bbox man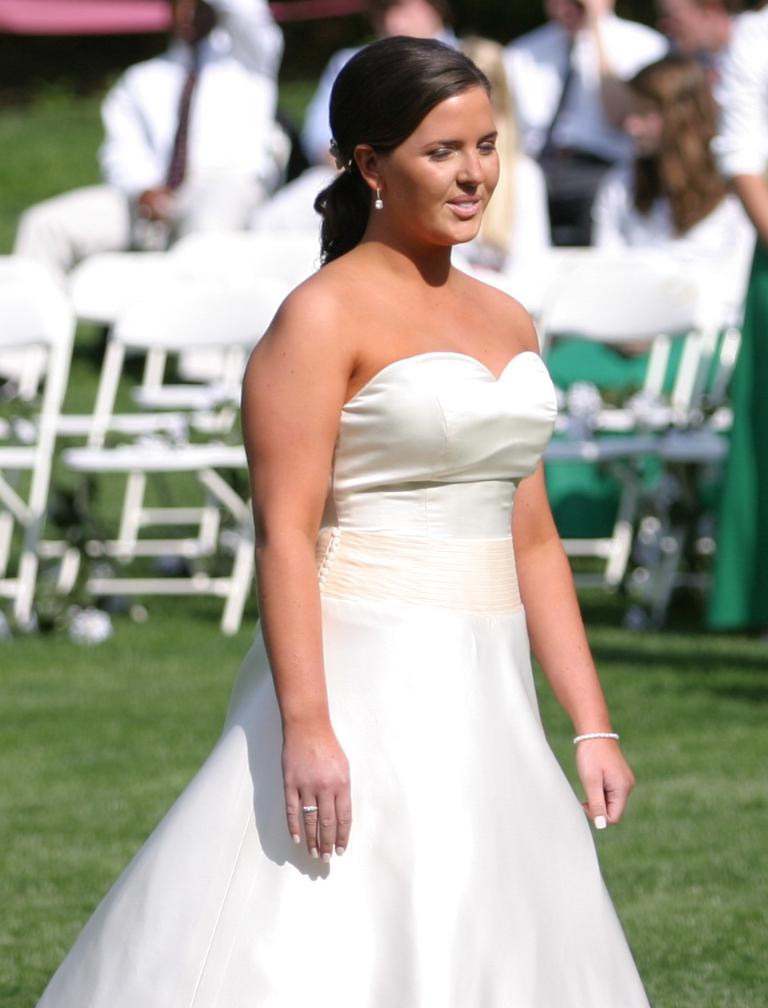
crop(661, 0, 731, 69)
